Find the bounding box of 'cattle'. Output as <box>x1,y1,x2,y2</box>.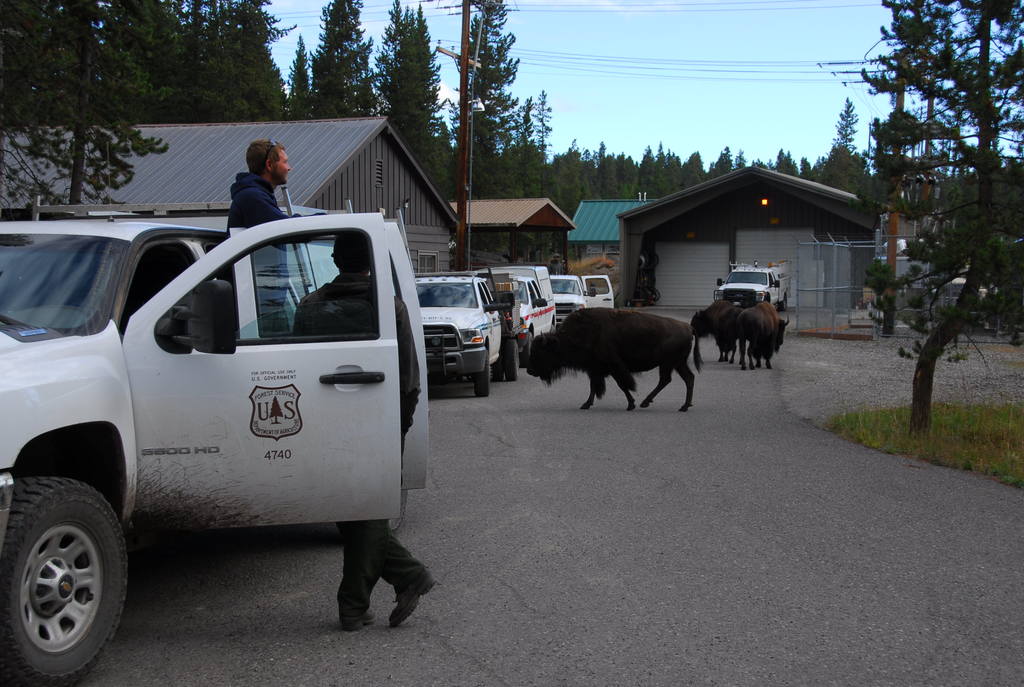
<box>687,301,748,365</box>.
